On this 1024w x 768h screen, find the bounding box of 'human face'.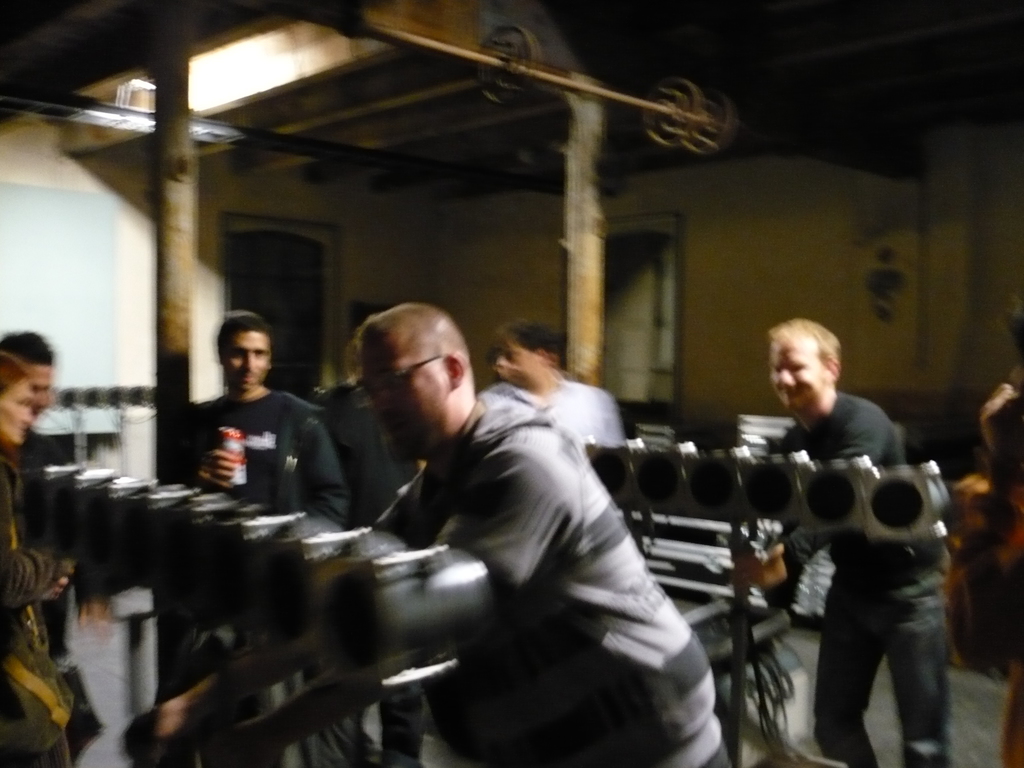
Bounding box: 769, 335, 824, 413.
